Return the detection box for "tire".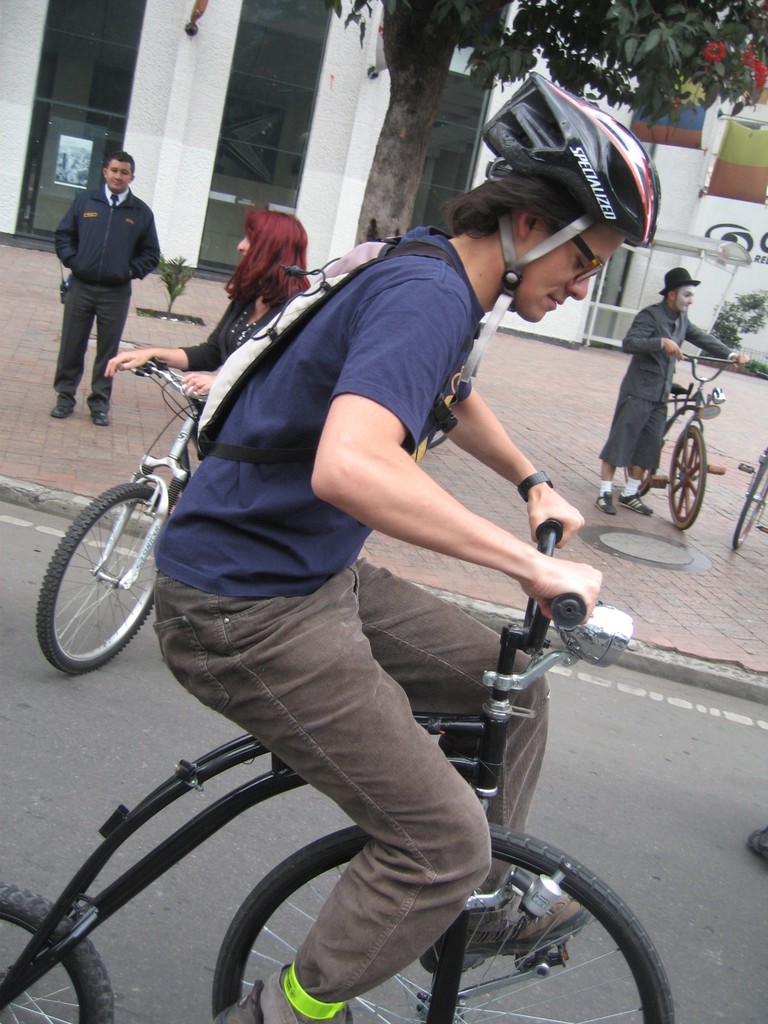
box=[668, 428, 709, 533].
